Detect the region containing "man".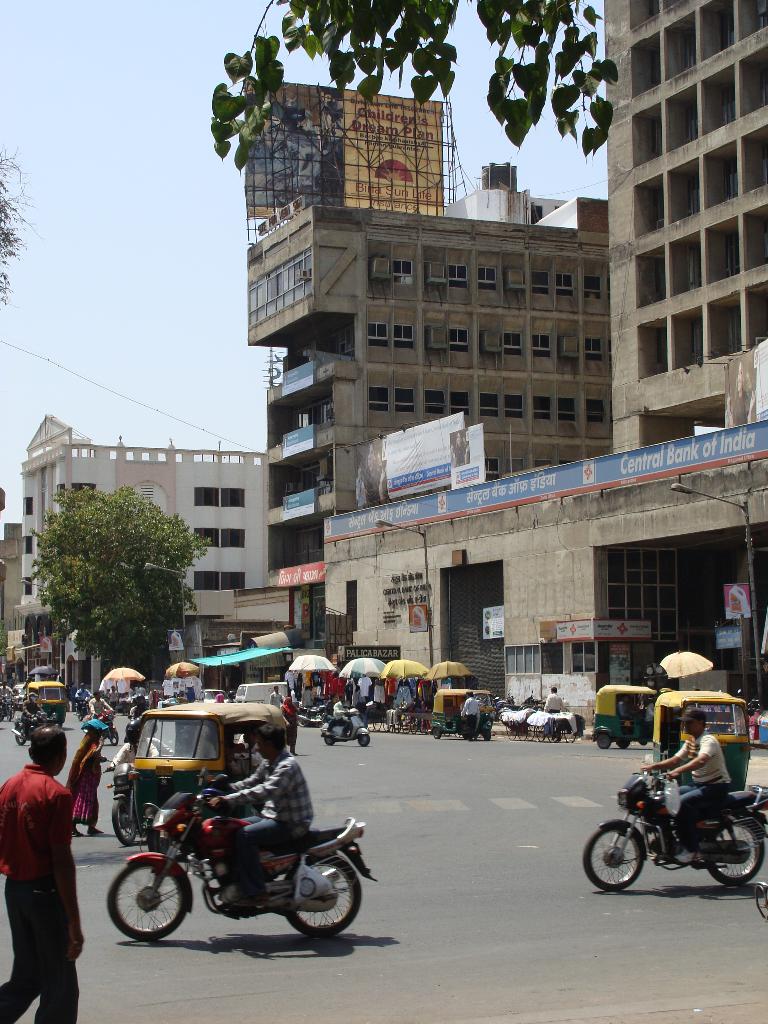
(x1=228, y1=689, x2=237, y2=703).
